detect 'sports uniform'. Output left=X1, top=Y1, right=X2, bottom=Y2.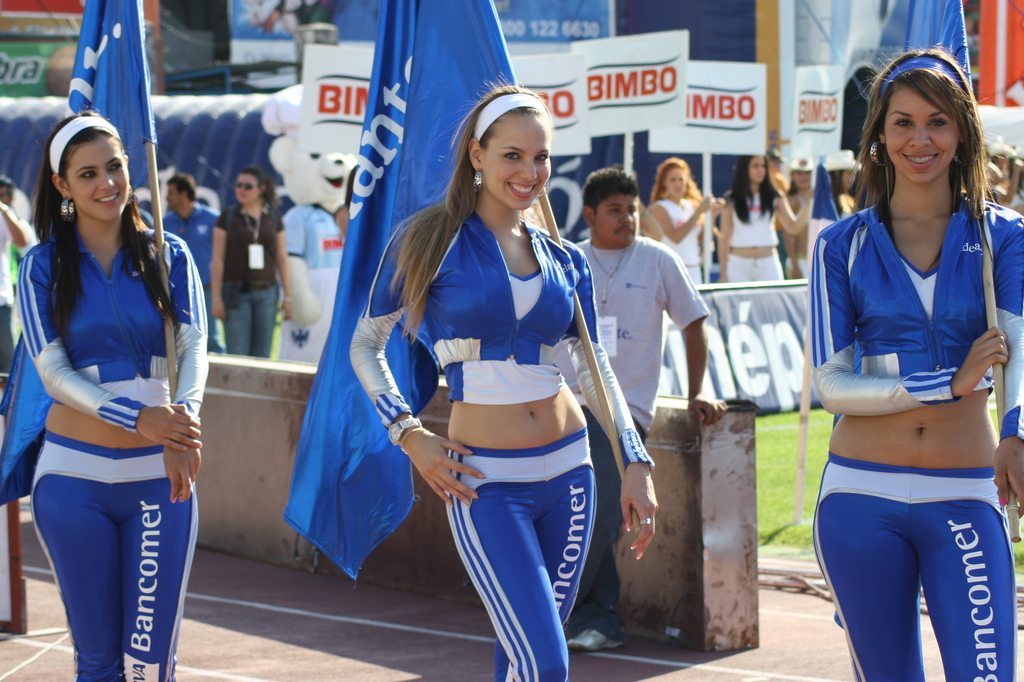
left=278, top=186, right=341, bottom=359.
